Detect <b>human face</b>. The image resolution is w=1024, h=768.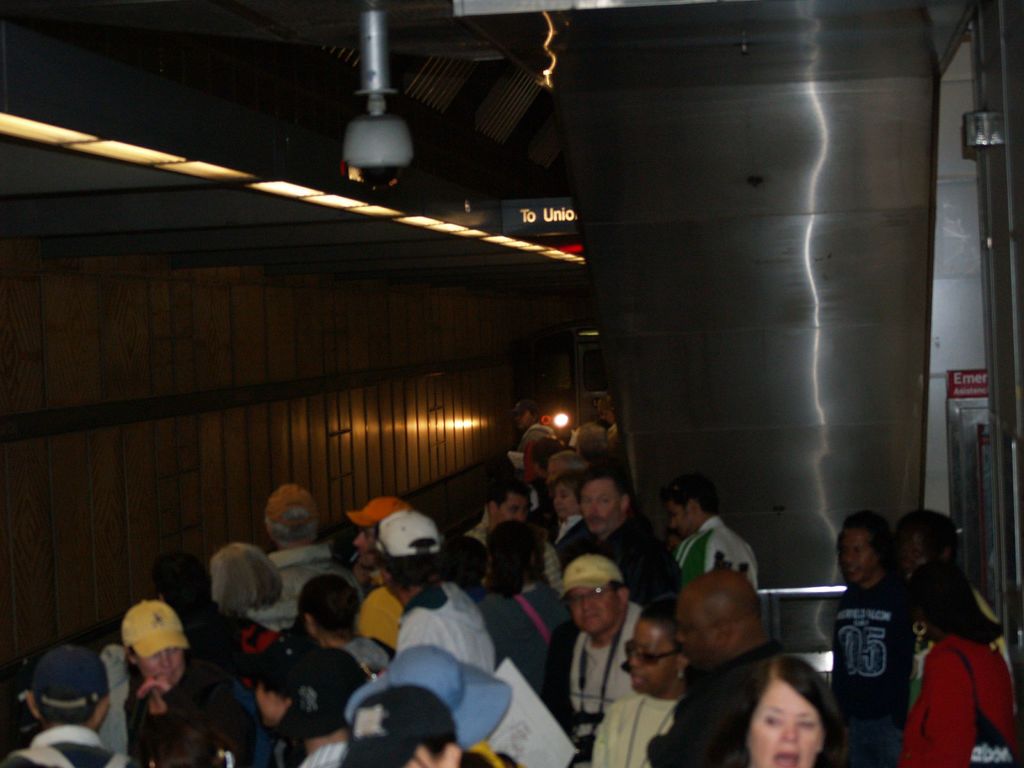
{"x1": 678, "y1": 591, "x2": 723, "y2": 657}.
